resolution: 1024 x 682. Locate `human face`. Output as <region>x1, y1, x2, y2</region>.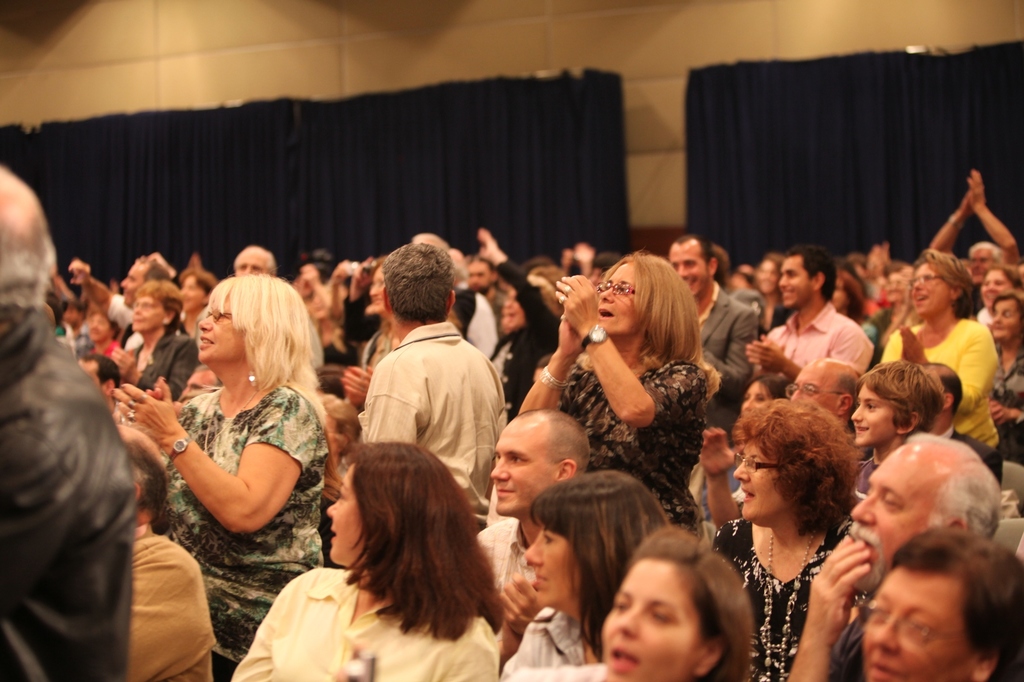
<region>853, 384, 895, 447</region>.
